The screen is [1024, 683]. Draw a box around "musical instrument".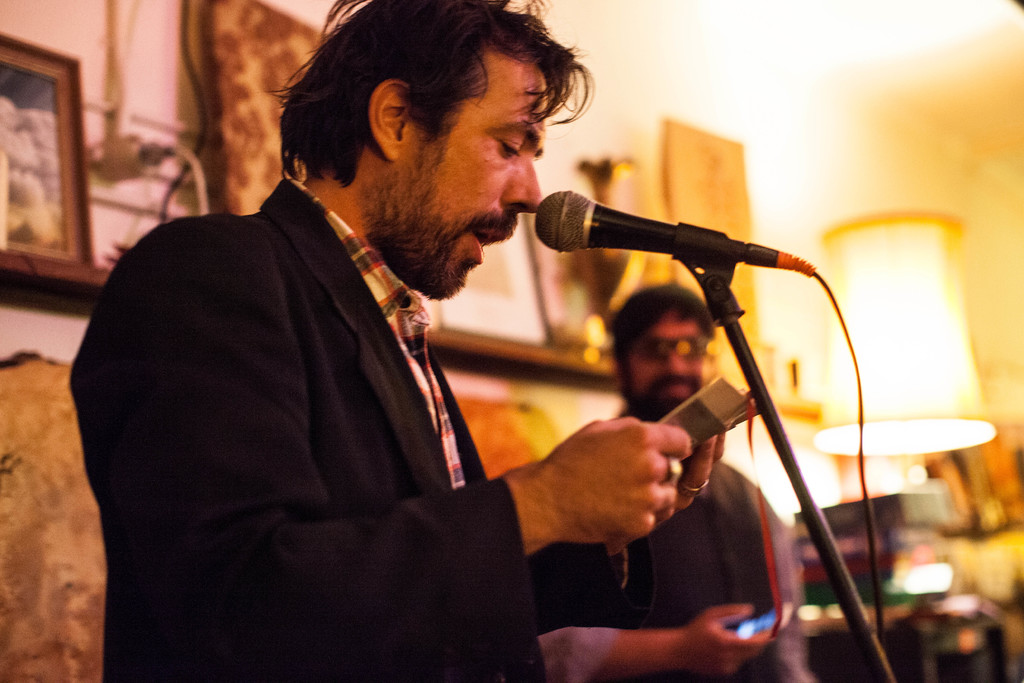
{"x1": 743, "y1": 588, "x2": 1007, "y2": 640}.
